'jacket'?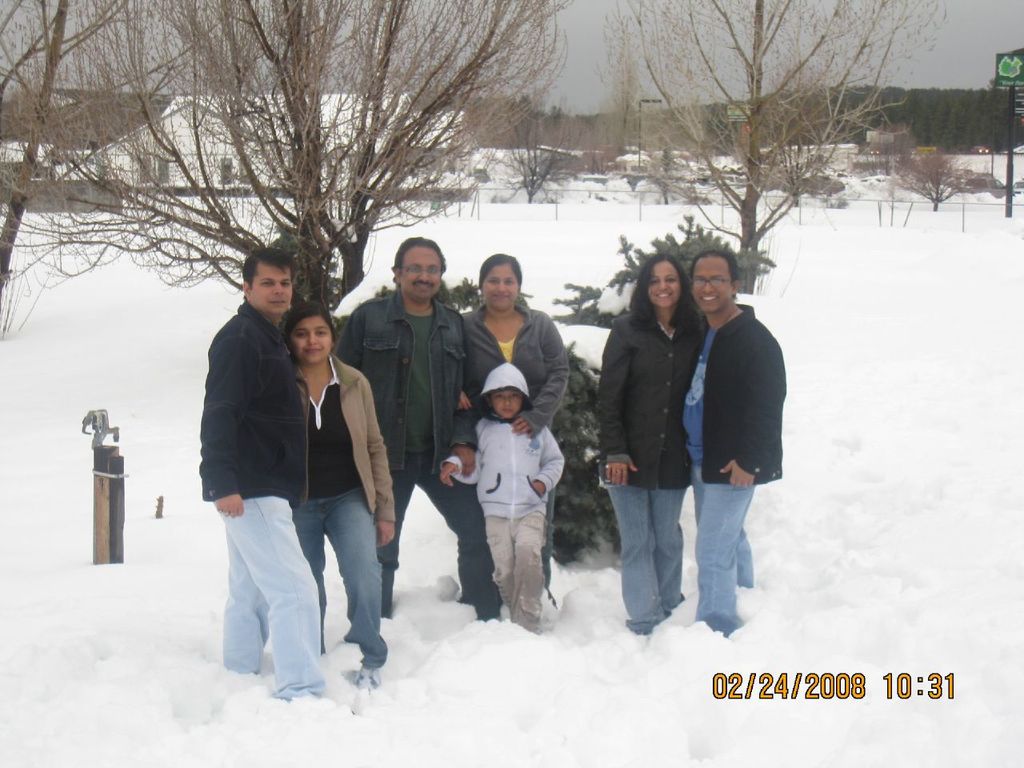
187, 290, 369, 530
